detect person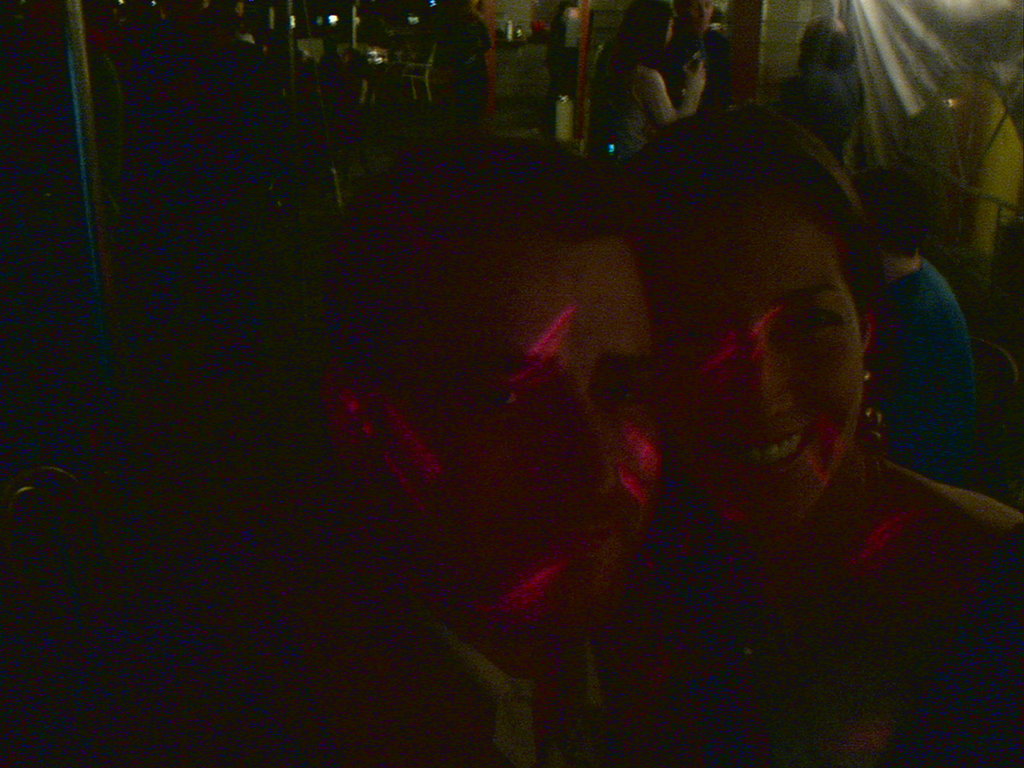
l=593, t=0, r=705, b=150
